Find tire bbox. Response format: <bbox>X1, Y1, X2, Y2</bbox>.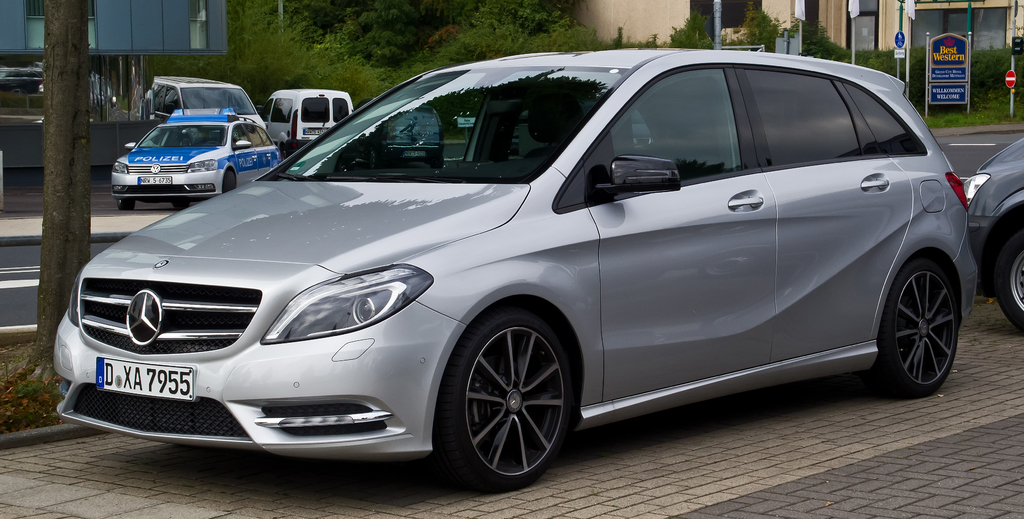
<bbox>173, 201, 191, 210</bbox>.
